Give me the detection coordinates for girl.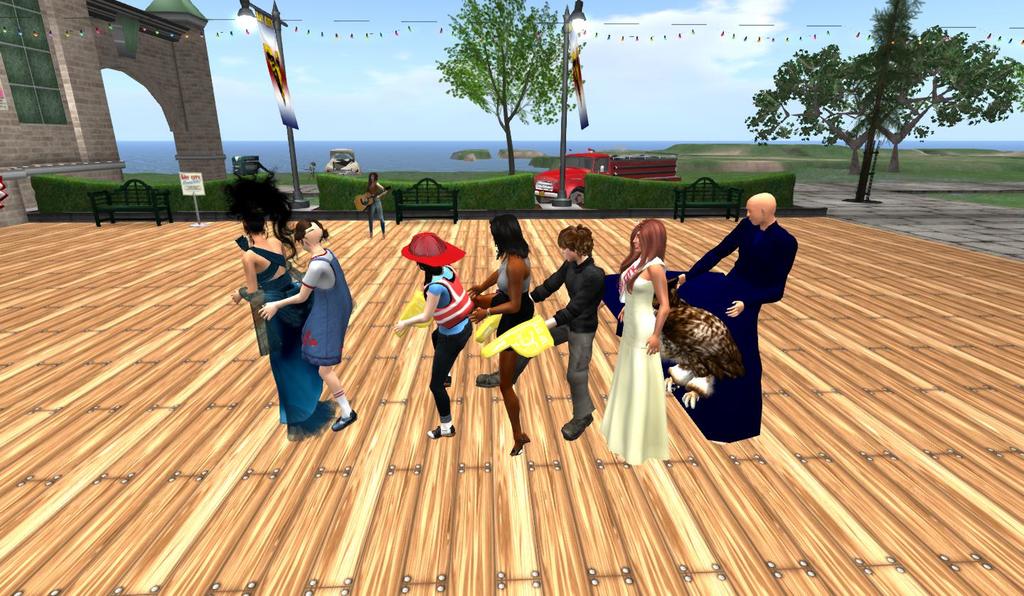
{"left": 230, "top": 214, "right": 340, "bottom": 442}.
